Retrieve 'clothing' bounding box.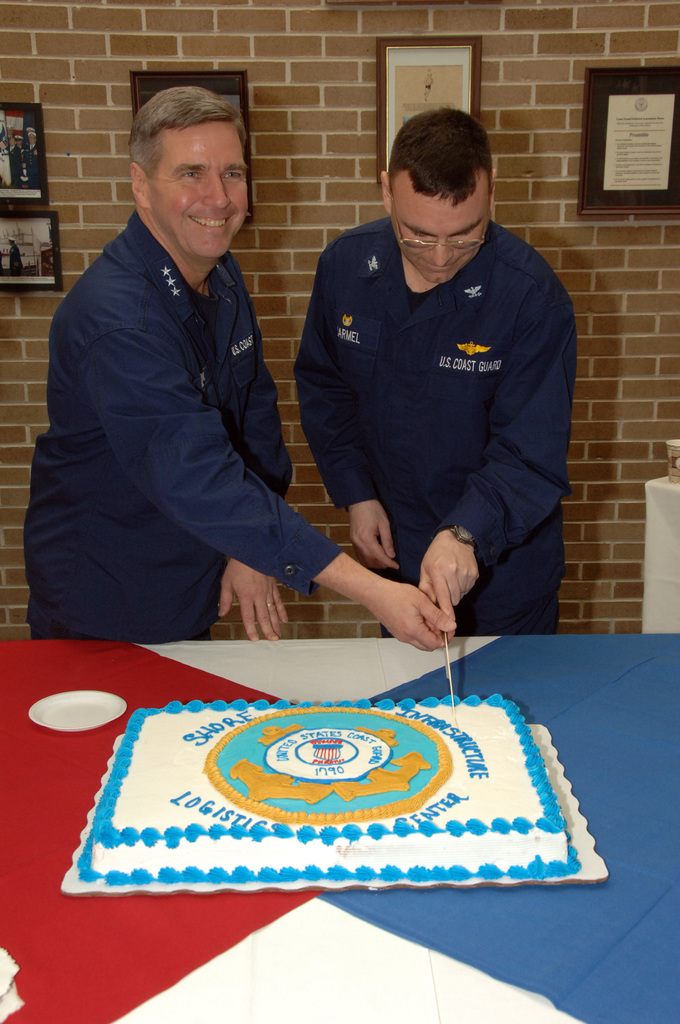
Bounding box: select_region(26, 144, 38, 186).
